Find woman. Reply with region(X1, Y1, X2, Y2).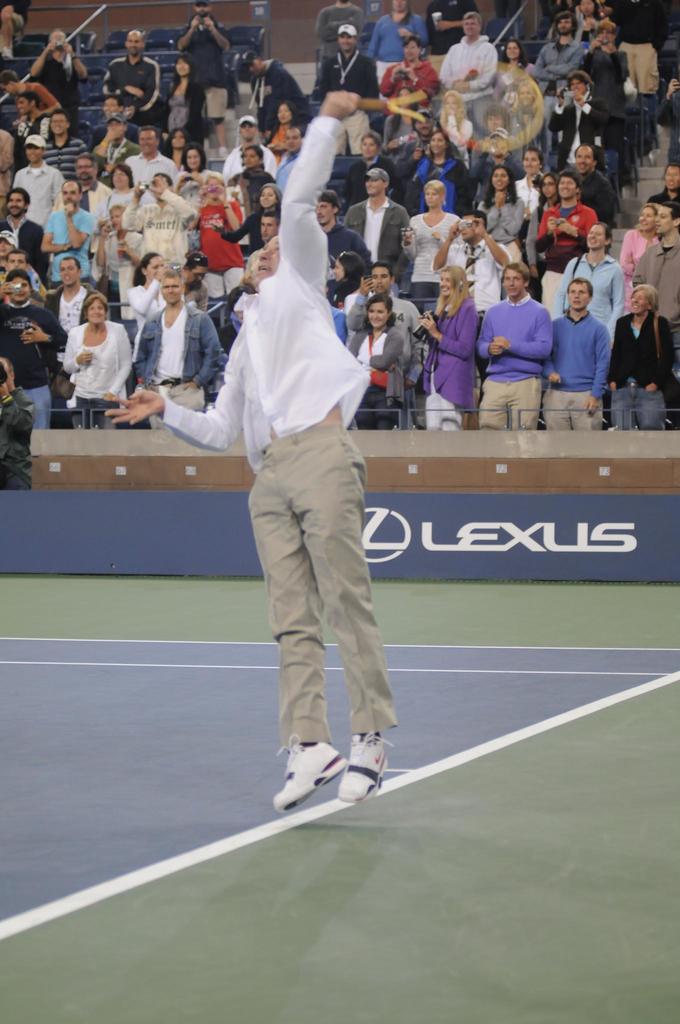
region(172, 148, 223, 211).
